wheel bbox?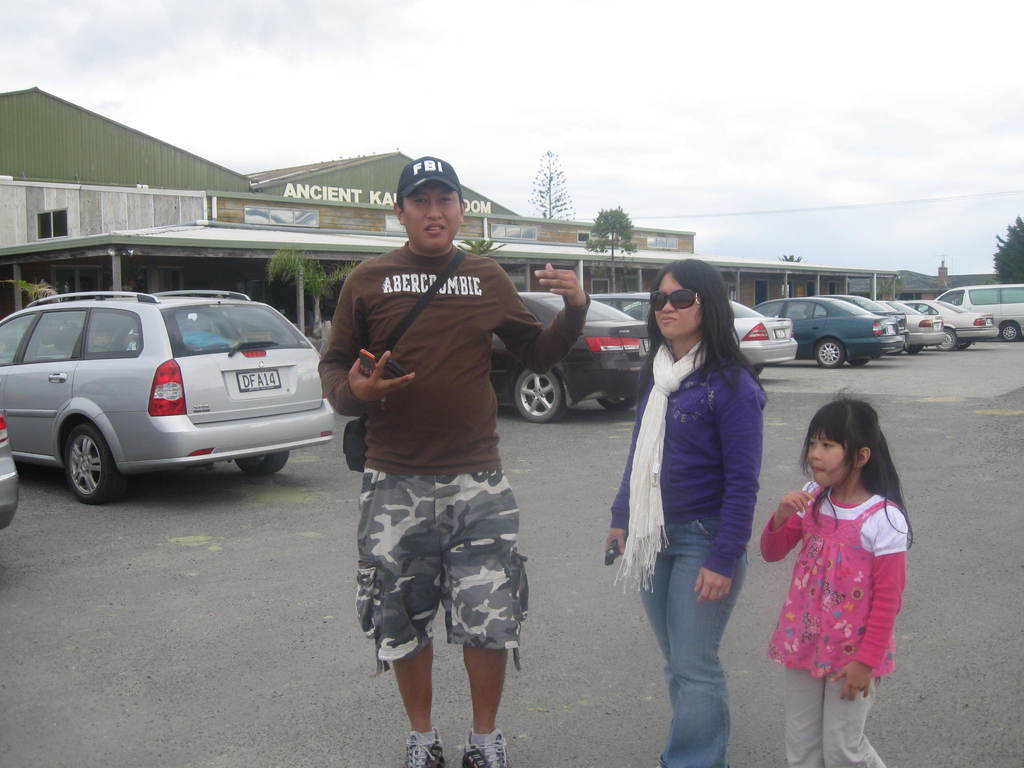
[left=515, top=369, right=564, bottom=424]
